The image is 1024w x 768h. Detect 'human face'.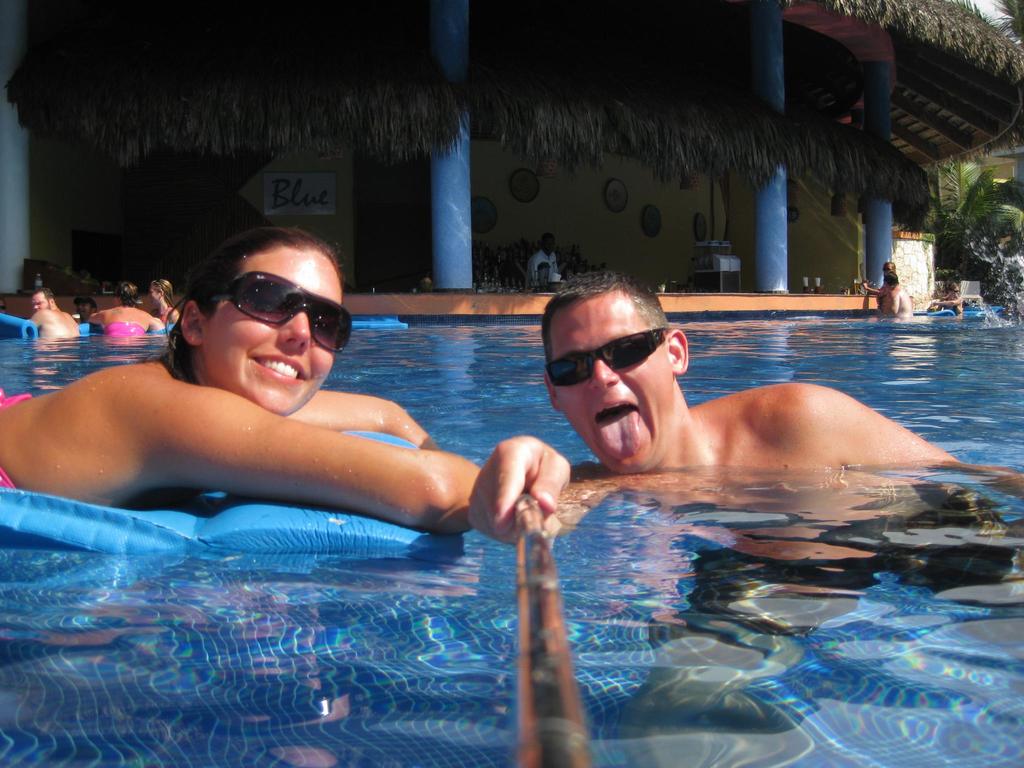
Detection: bbox=[34, 291, 50, 311].
